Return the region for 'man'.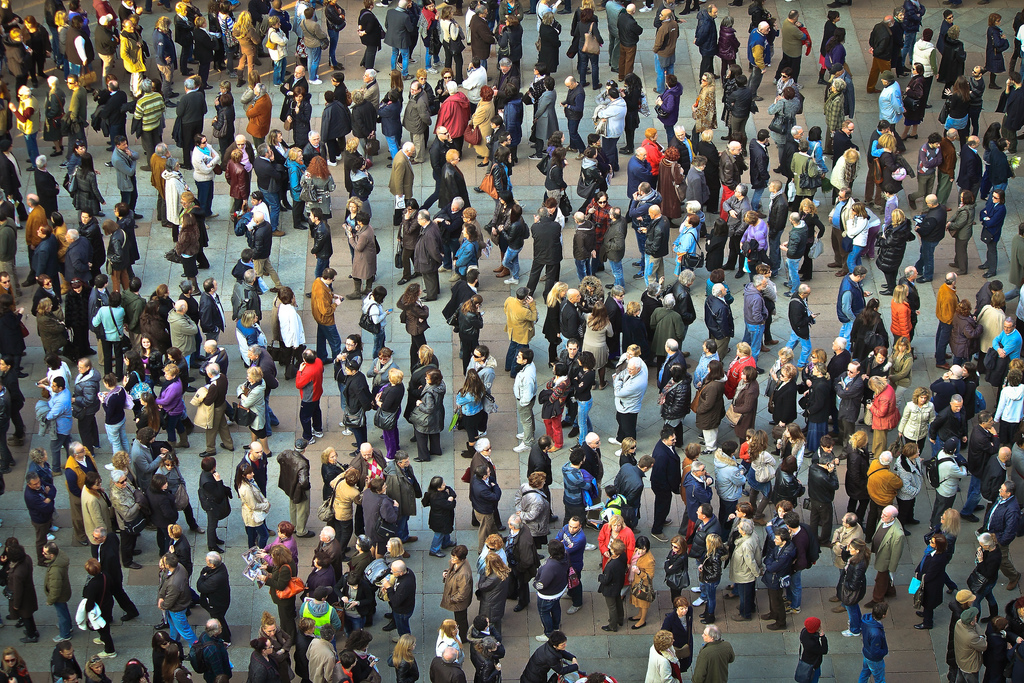
[0,472,5,525].
